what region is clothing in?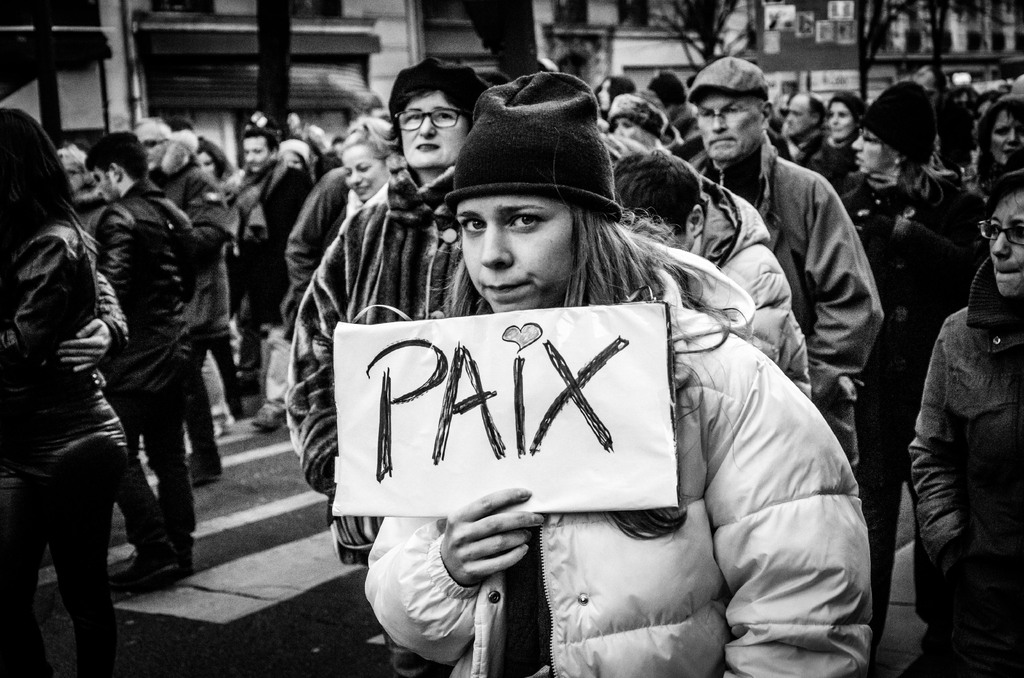
l=669, t=137, r=881, b=474.
